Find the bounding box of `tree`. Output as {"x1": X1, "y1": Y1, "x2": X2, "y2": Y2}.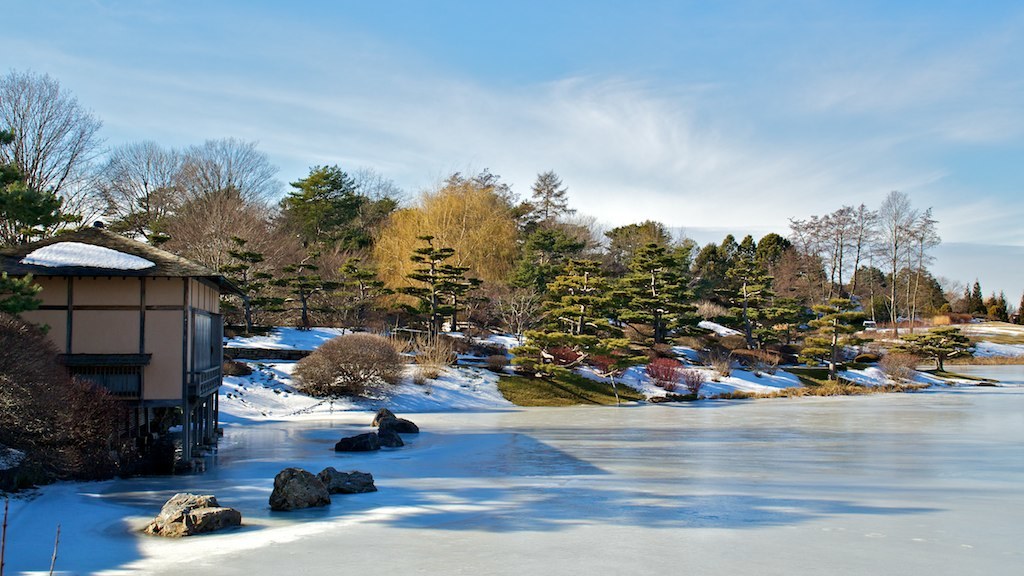
{"x1": 386, "y1": 188, "x2": 526, "y2": 297}.
